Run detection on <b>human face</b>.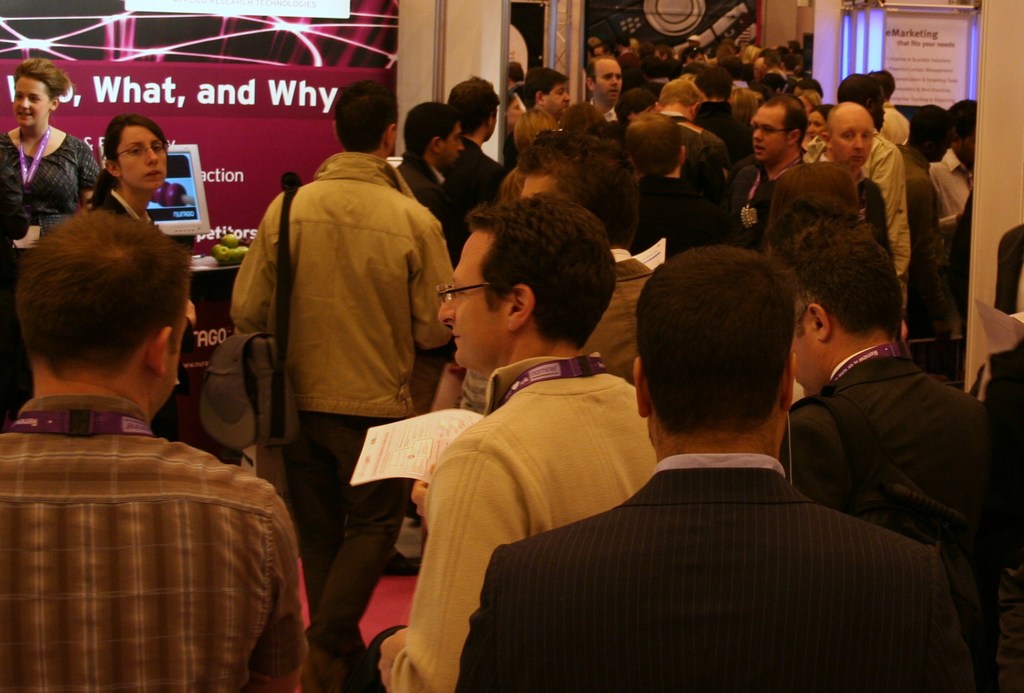
Result: 790, 323, 825, 397.
